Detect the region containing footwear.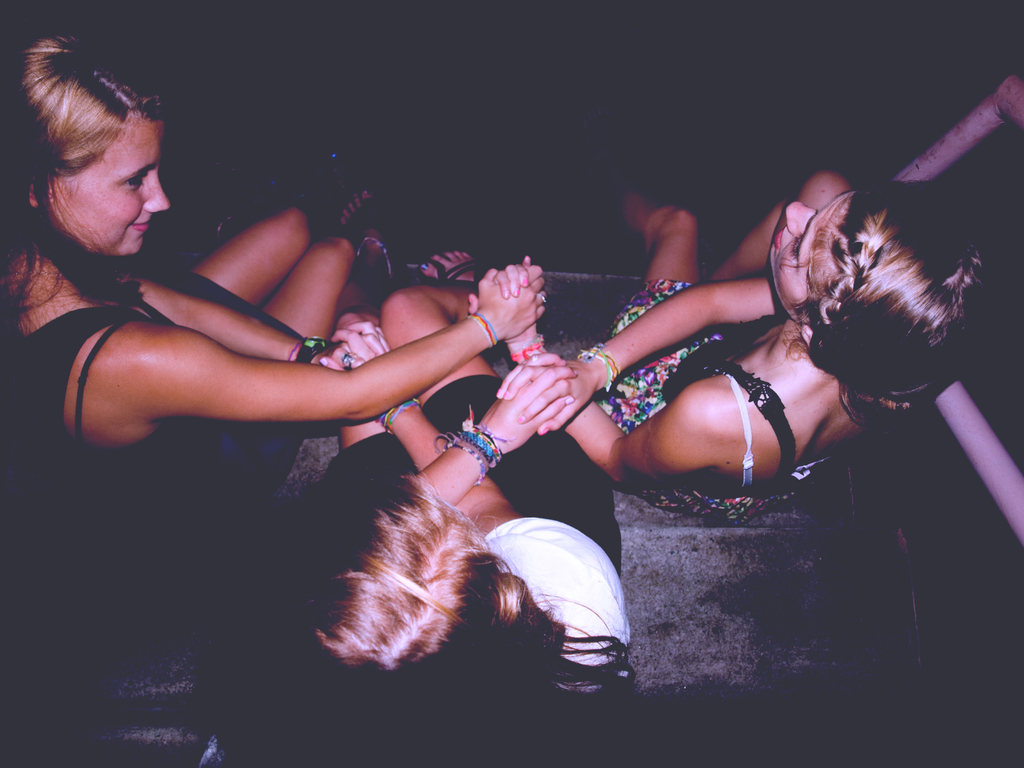
336,181,391,282.
